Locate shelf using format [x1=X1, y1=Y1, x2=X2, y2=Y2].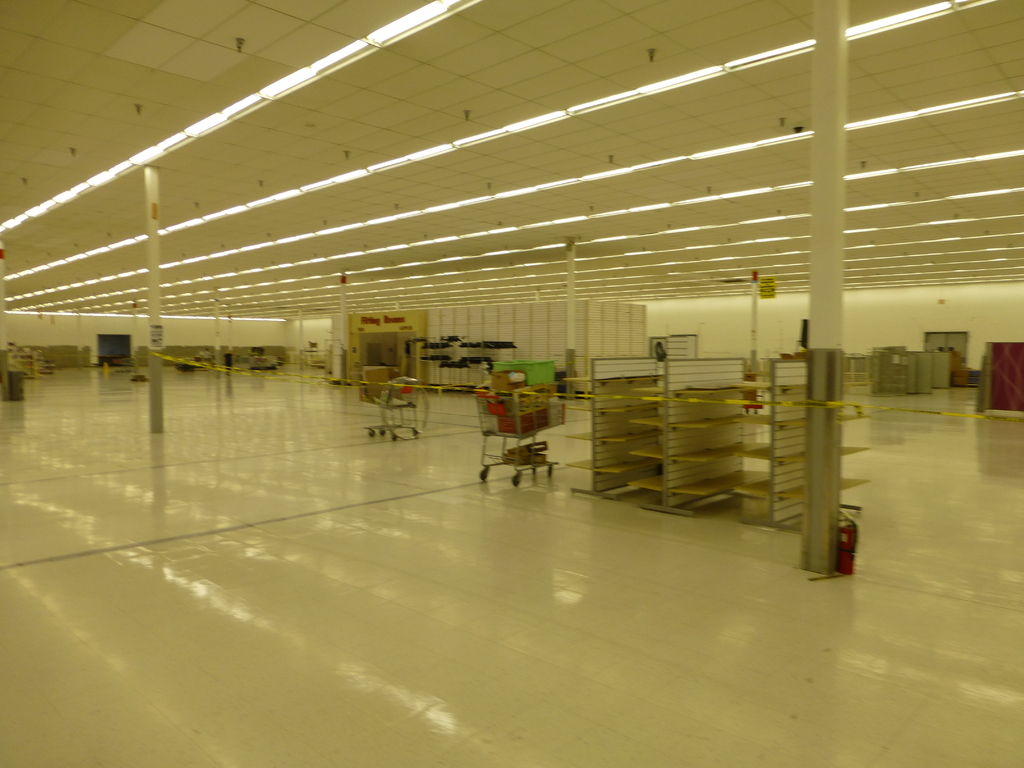
[x1=652, y1=380, x2=784, y2=533].
